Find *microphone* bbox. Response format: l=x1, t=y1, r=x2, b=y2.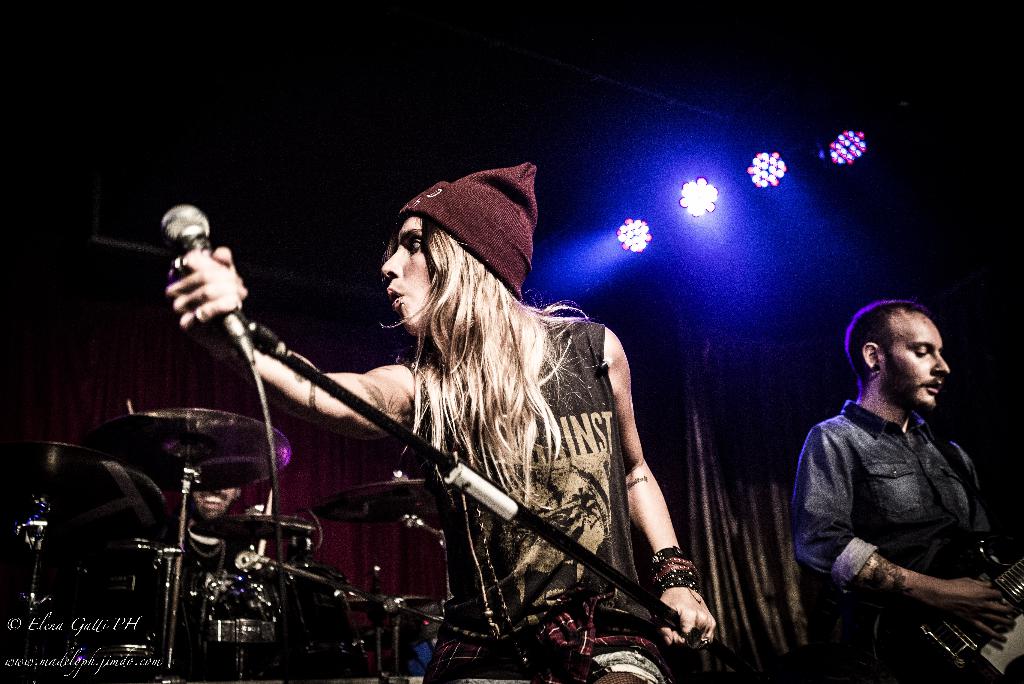
l=143, t=215, r=262, b=382.
